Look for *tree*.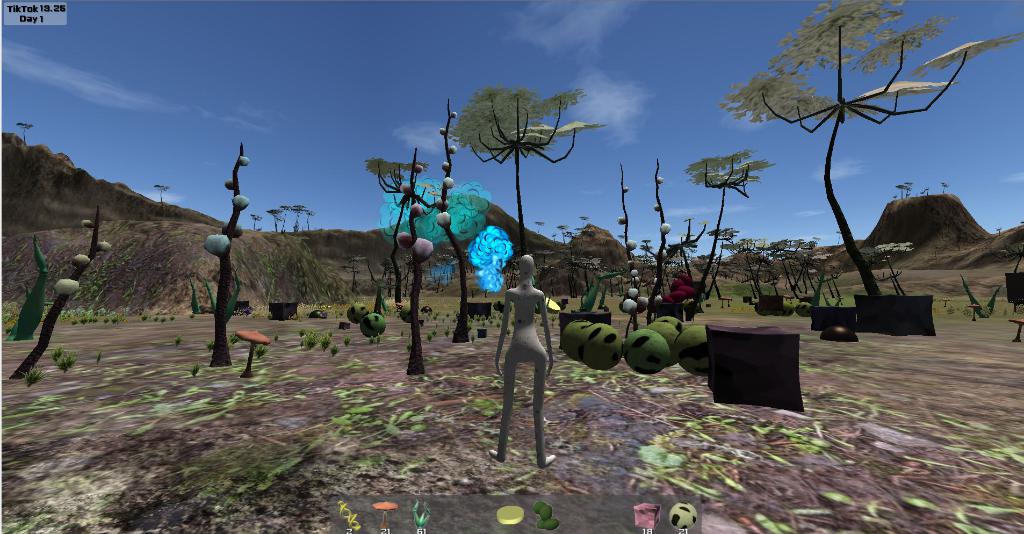
Found: {"left": 718, "top": 4, "right": 990, "bottom": 320}.
